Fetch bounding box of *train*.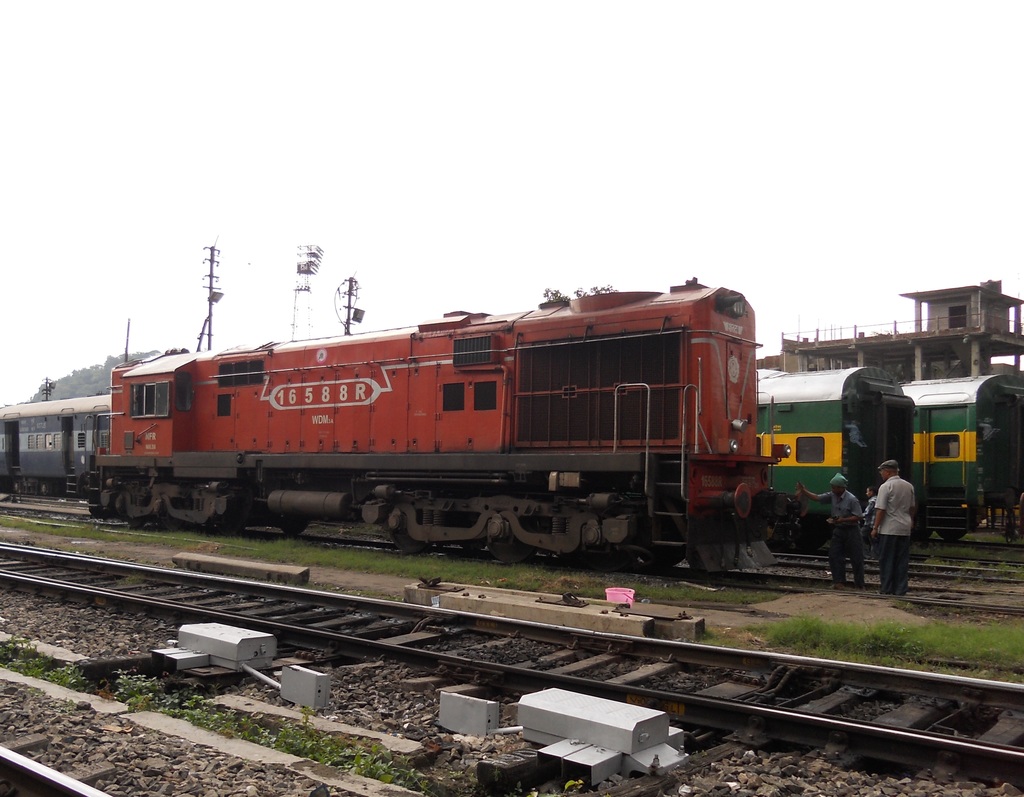
Bbox: 76/286/790/574.
